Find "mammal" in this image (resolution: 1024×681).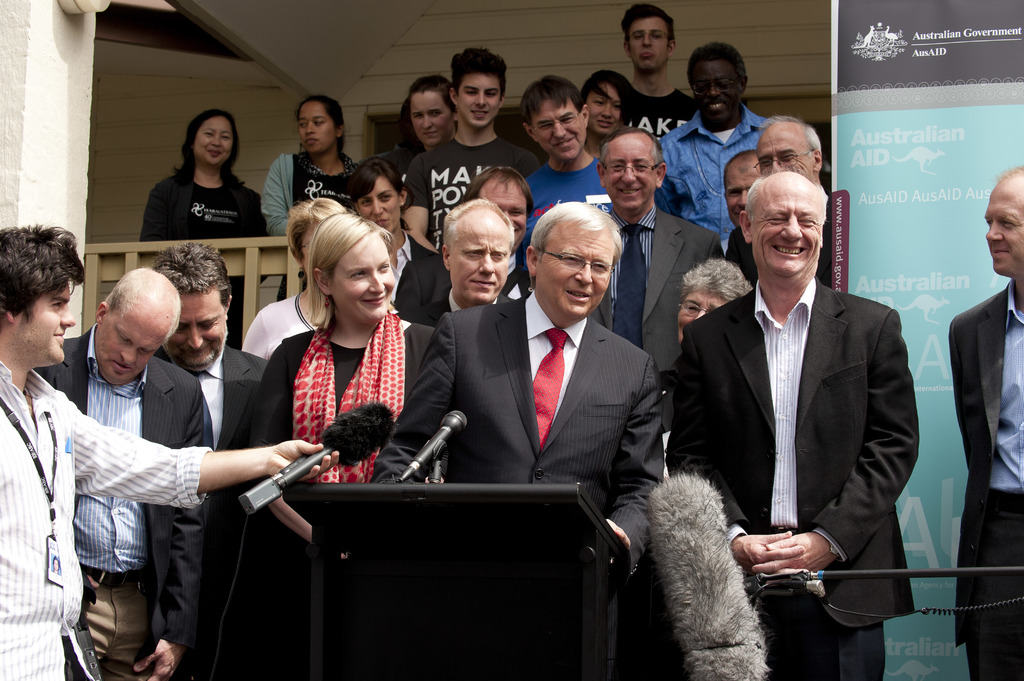
{"left": 392, "top": 72, "right": 460, "bottom": 173}.
